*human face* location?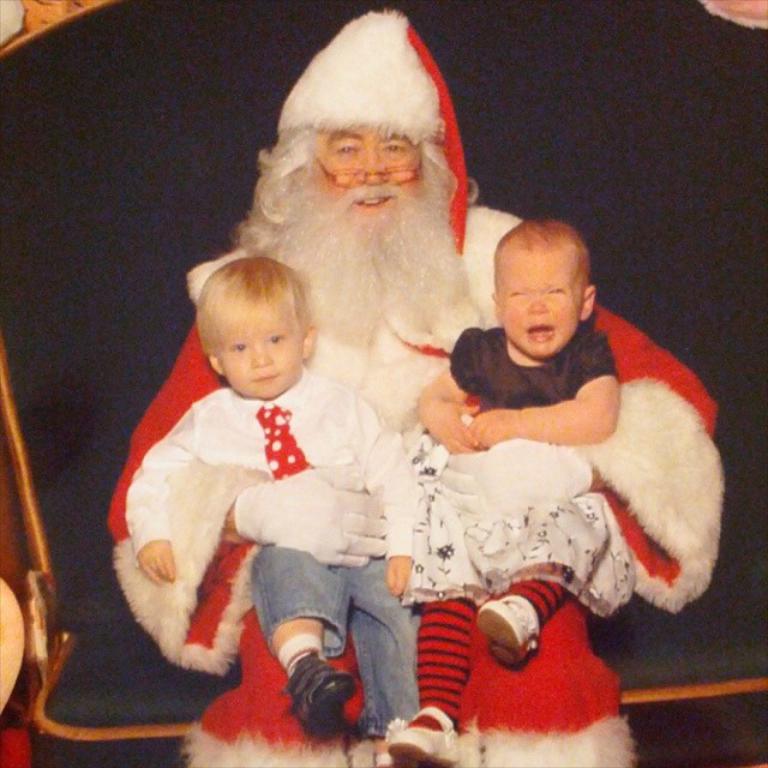
pyautogui.locateOnScreen(217, 300, 307, 397)
